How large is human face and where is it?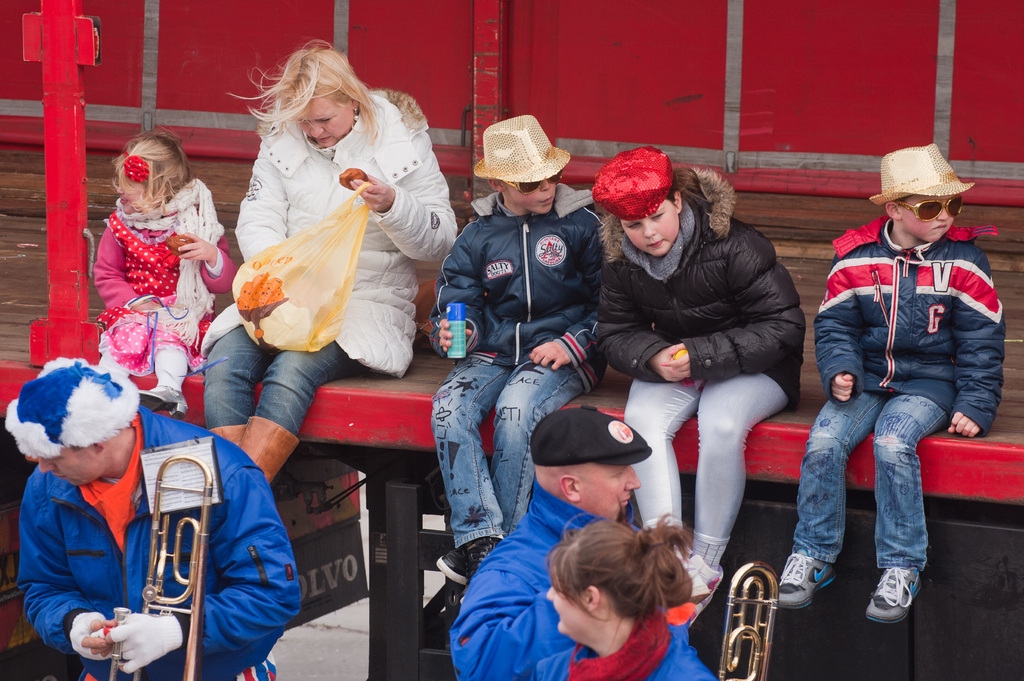
Bounding box: region(579, 467, 643, 520).
